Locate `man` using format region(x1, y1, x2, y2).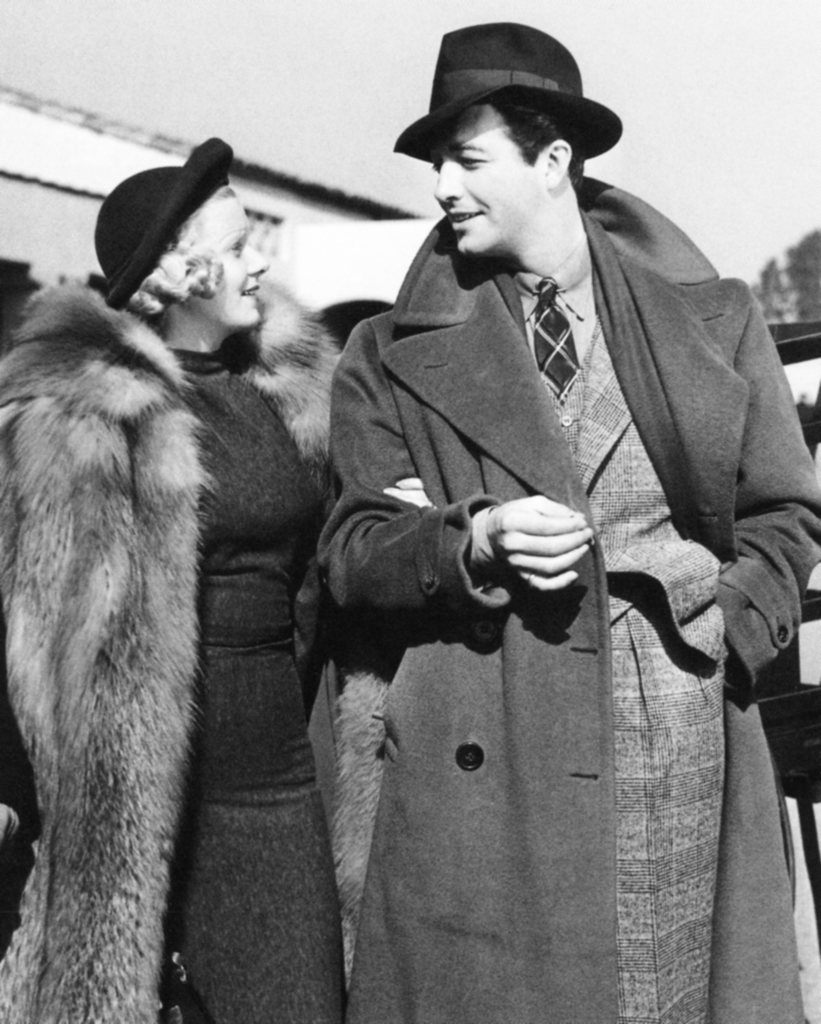
region(282, 60, 783, 995).
